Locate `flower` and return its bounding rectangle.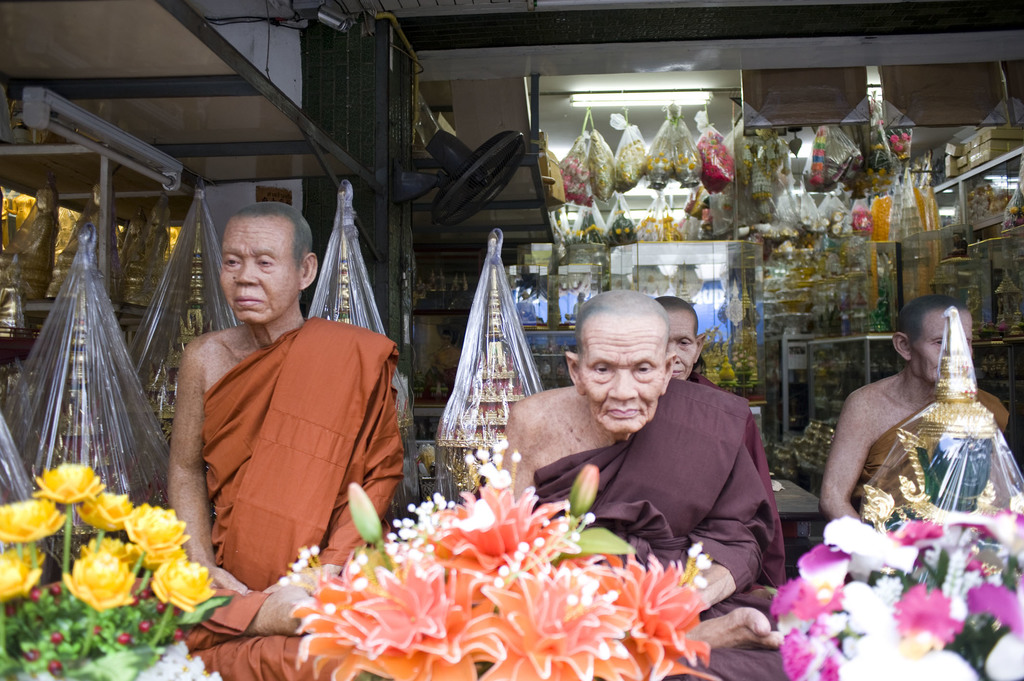
locate(776, 630, 840, 680).
